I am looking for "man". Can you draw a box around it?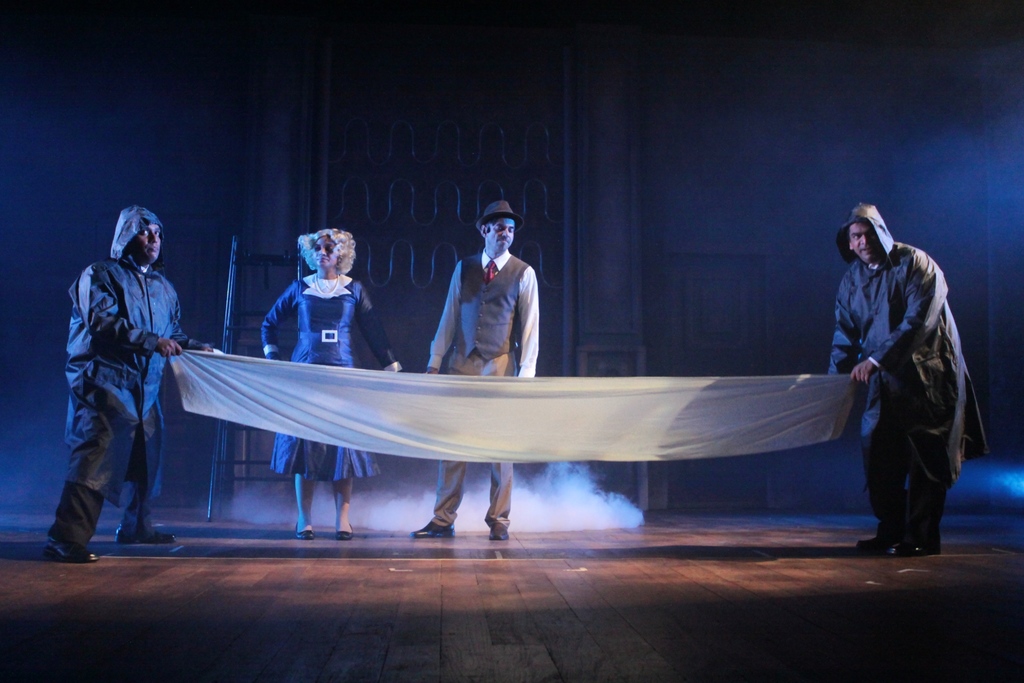
Sure, the bounding box is 42,204,214,563.
